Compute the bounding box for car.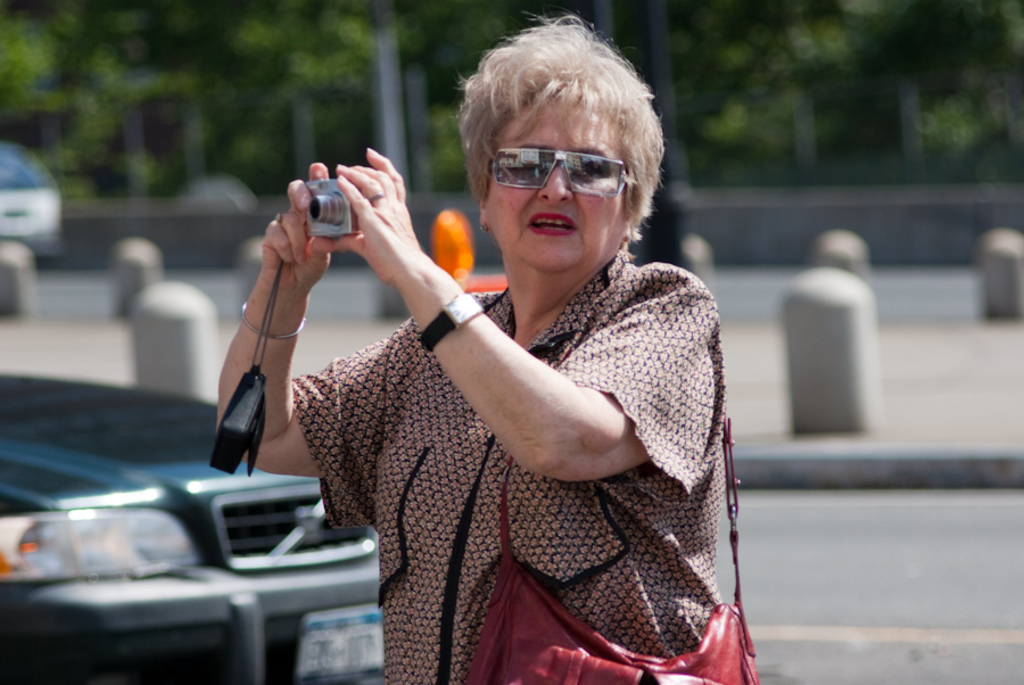
(0,366,383,684).
